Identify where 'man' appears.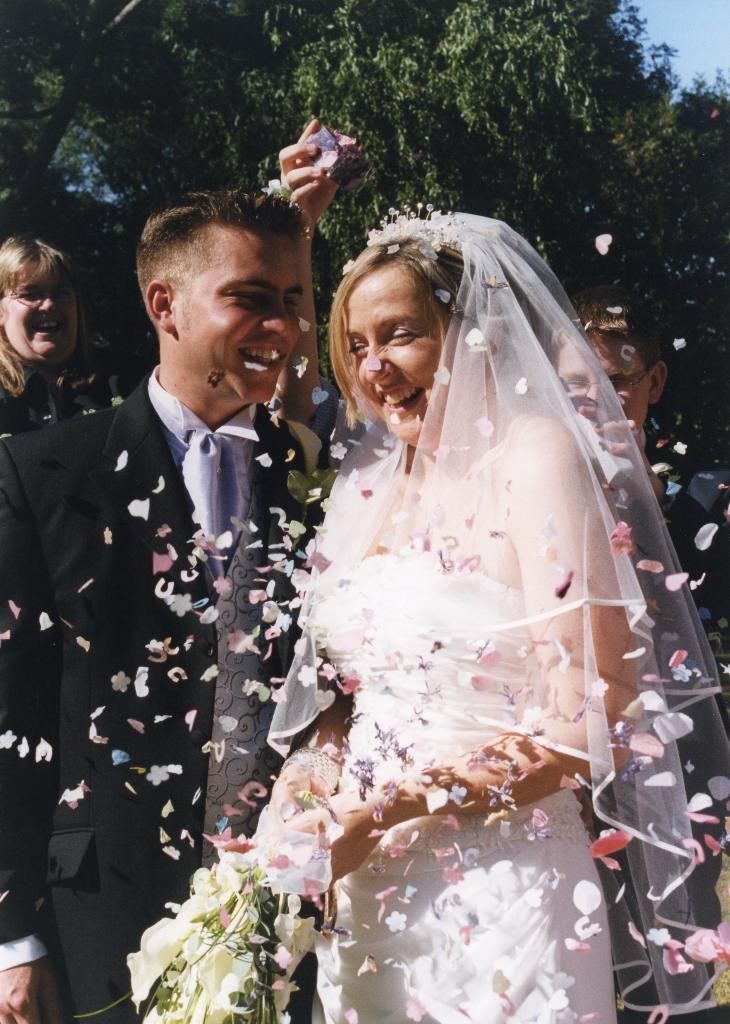
Appears at l=555, t=300, r=729, b=1015.
